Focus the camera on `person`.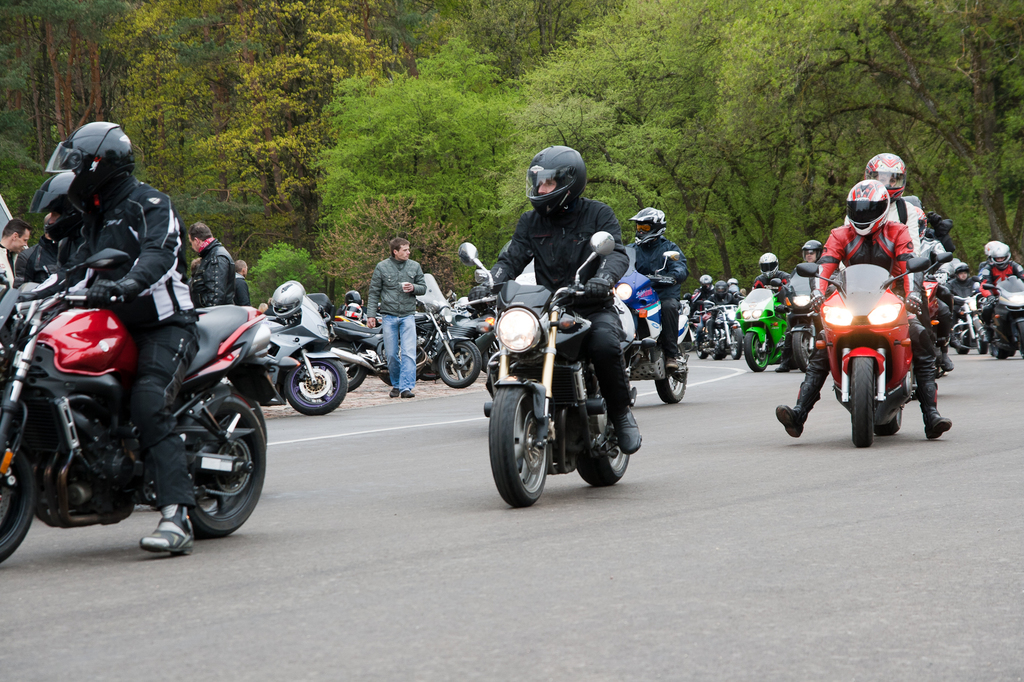
Focus region: pyautogui.locateOnScreen(719, 282, 735, 302).
